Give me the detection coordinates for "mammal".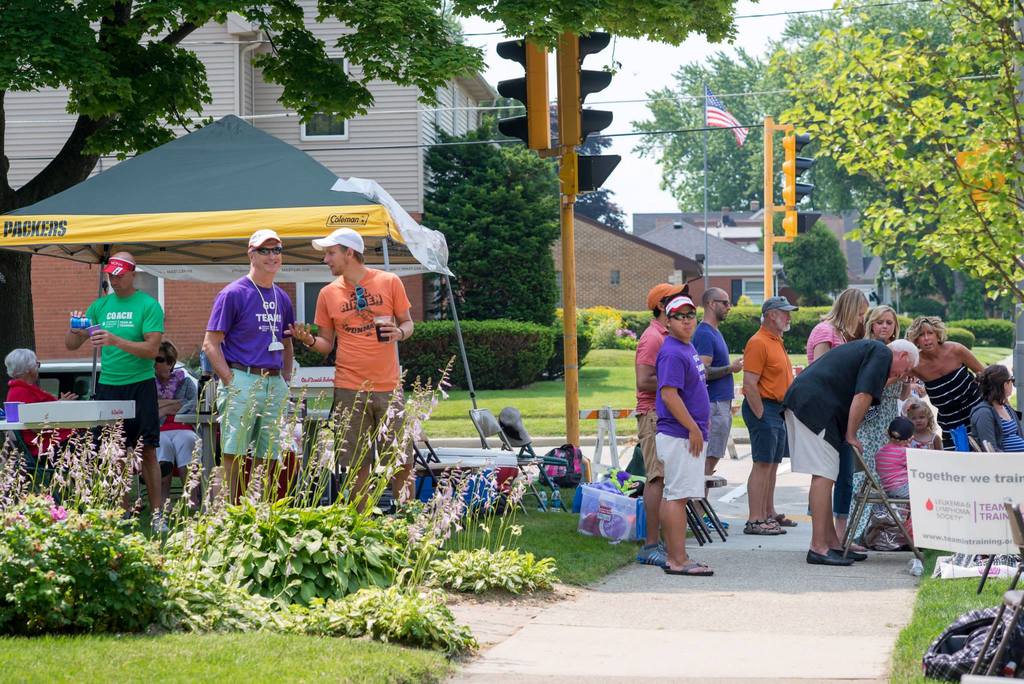
box=[974, 358, 1023, 455].
